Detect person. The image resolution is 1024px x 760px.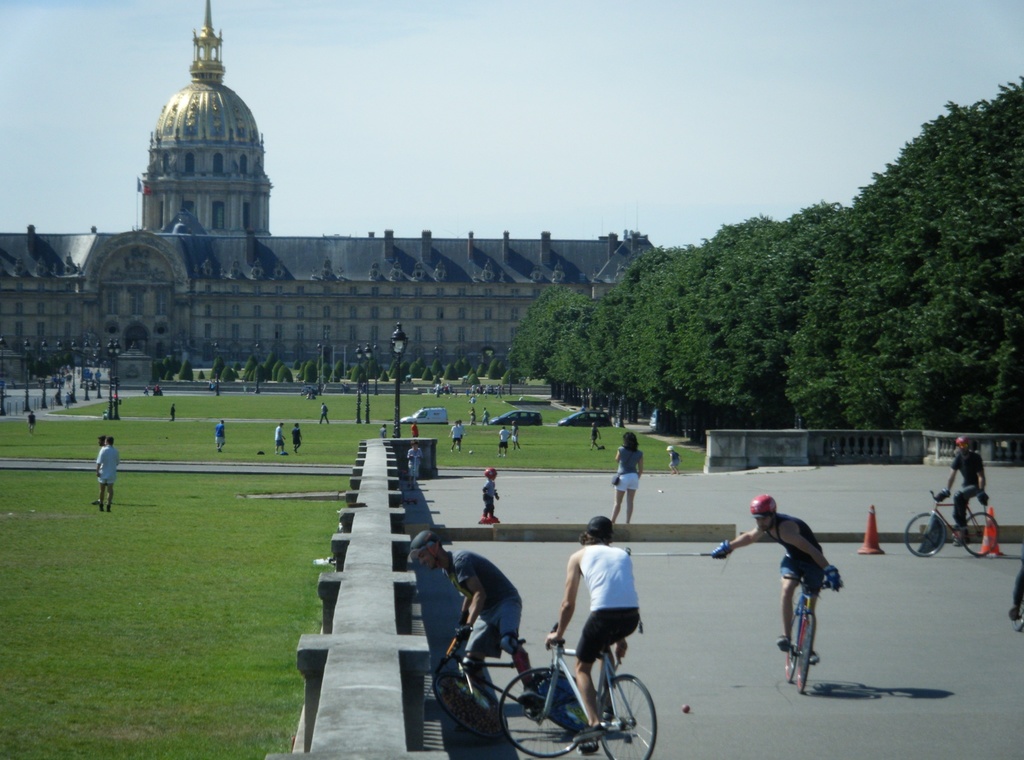
bbox=[410, 420, 420, 438].
